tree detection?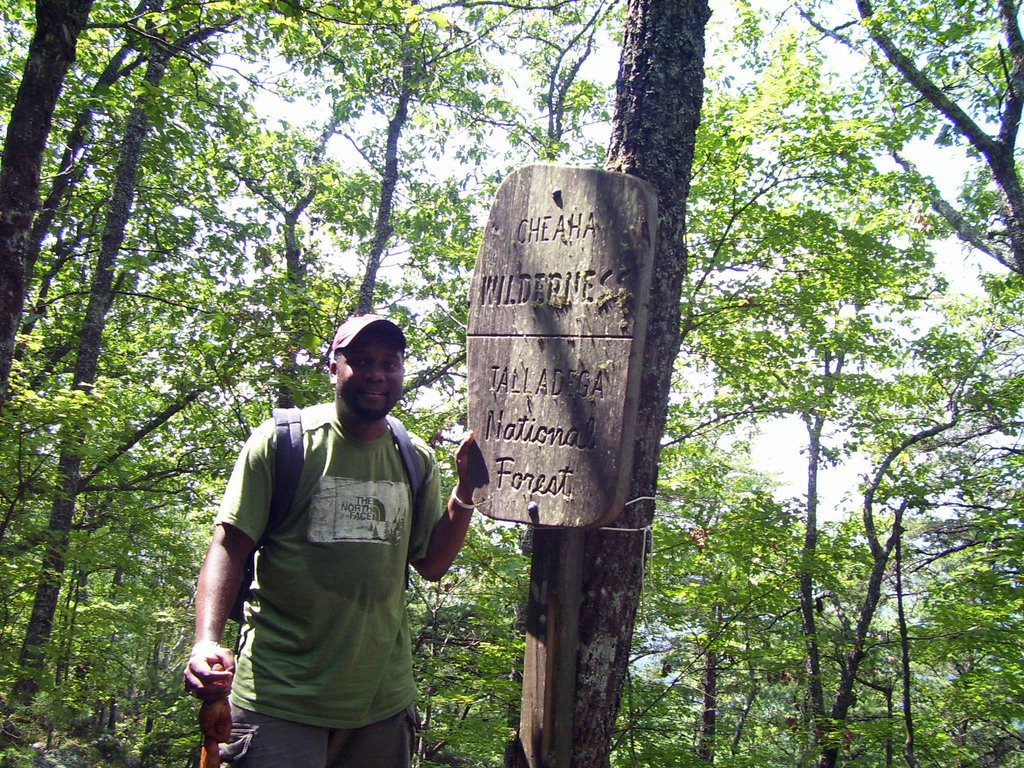
BBox(1, 0, 1023, 767)
